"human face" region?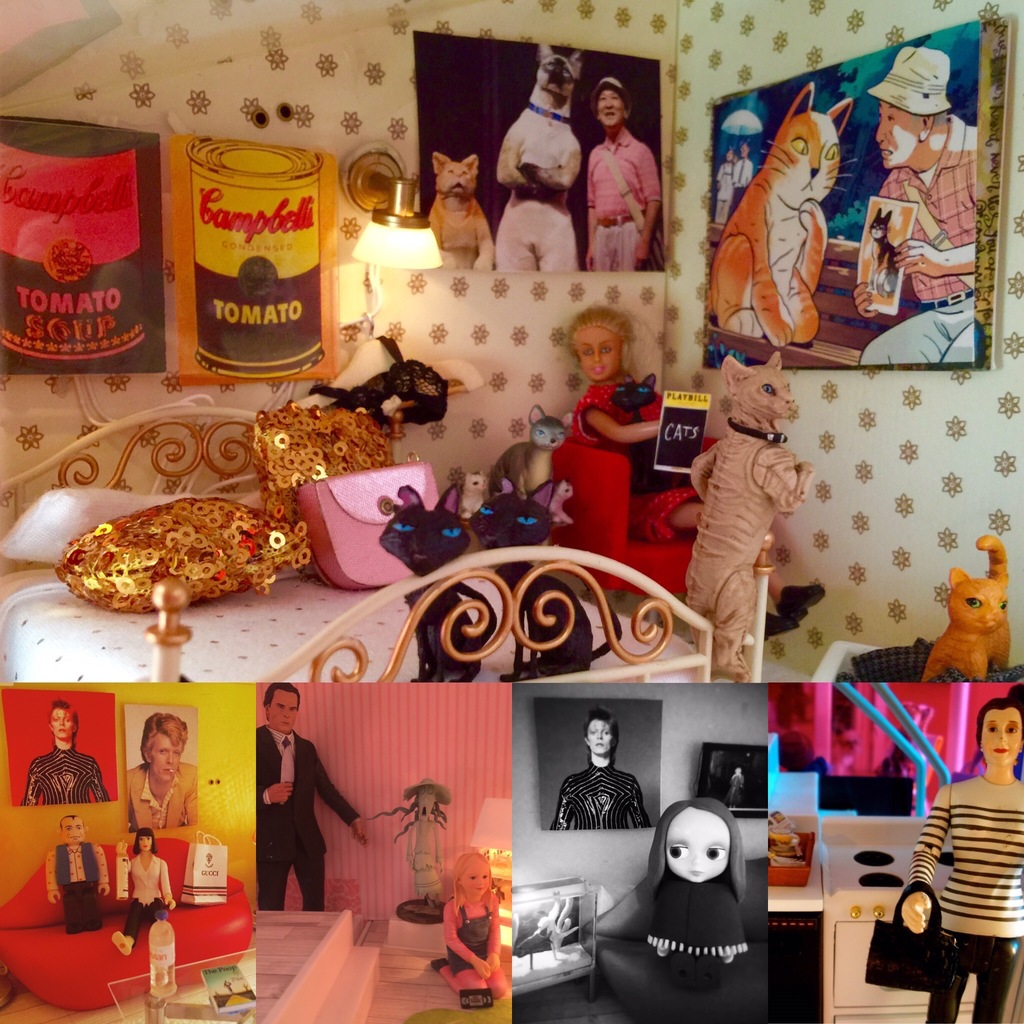
419, 787, 435, 824
